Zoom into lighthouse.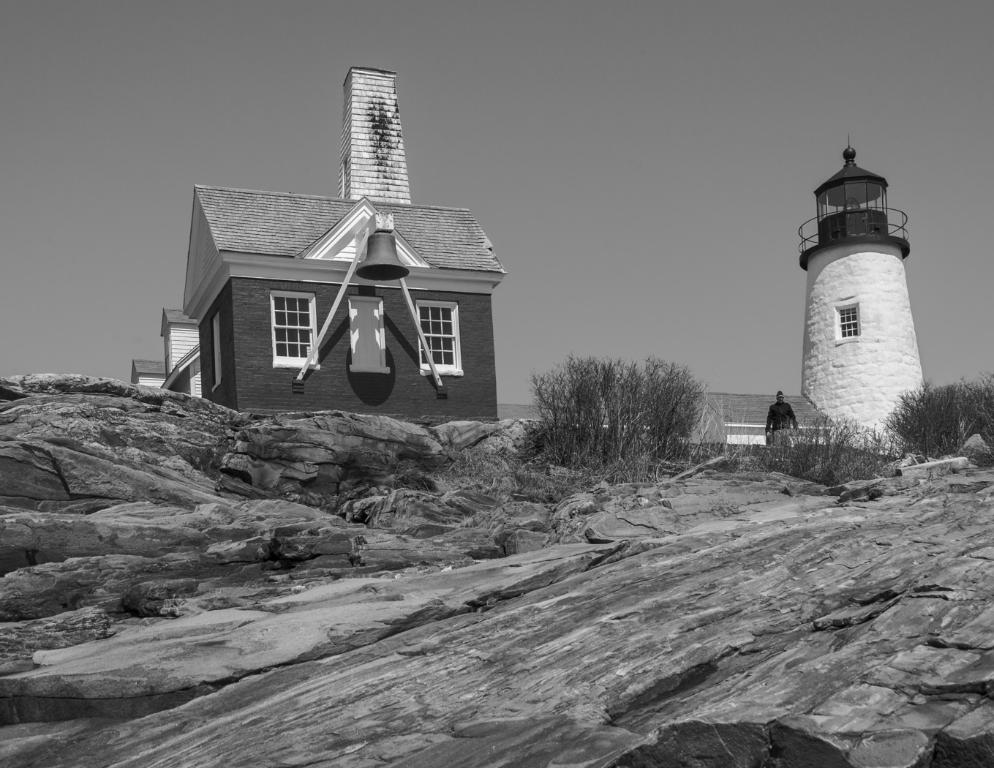
Zoom target: {"left": 779, "top": 132, "right": 949, "bottom": 464}.
